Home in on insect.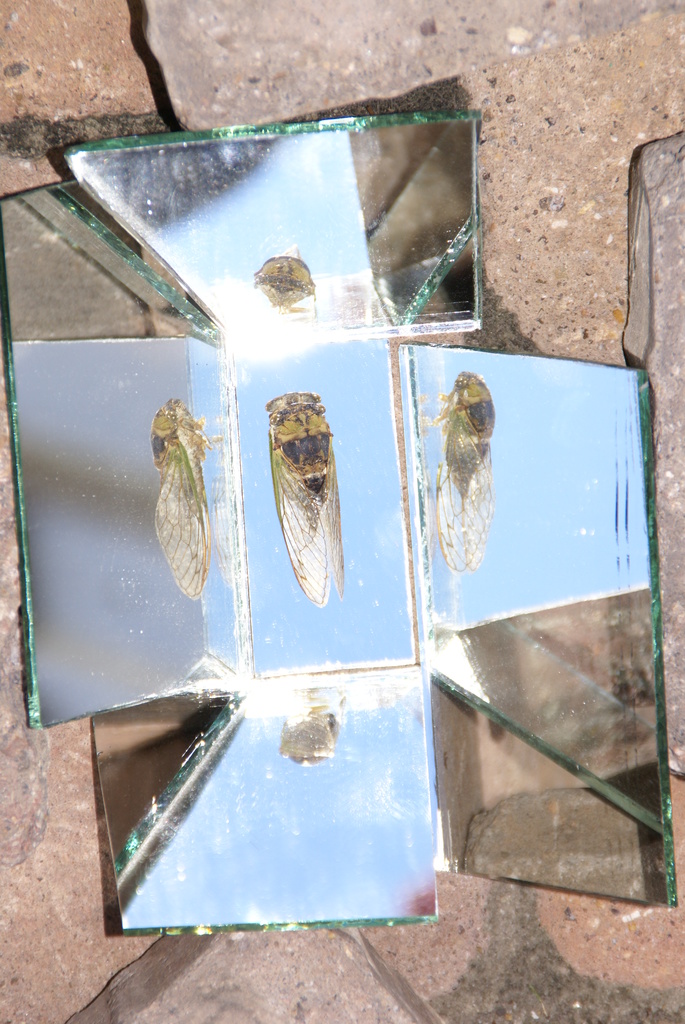
Homed in at crop(260, 387, 345, 606).
